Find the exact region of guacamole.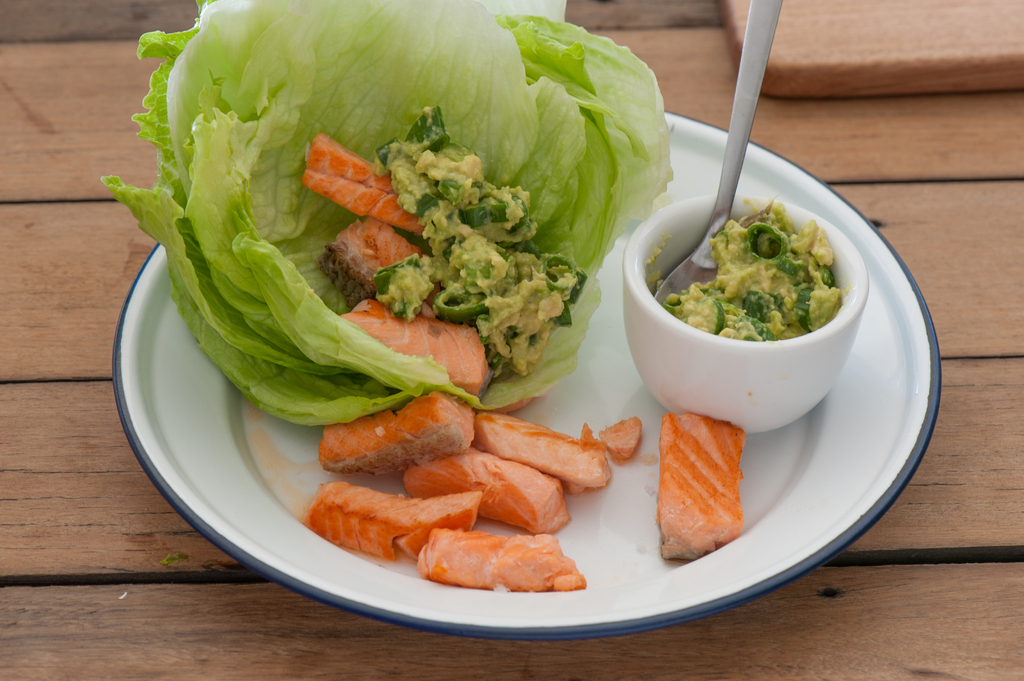
Exact region: rect(360, 101, 582, 383).
